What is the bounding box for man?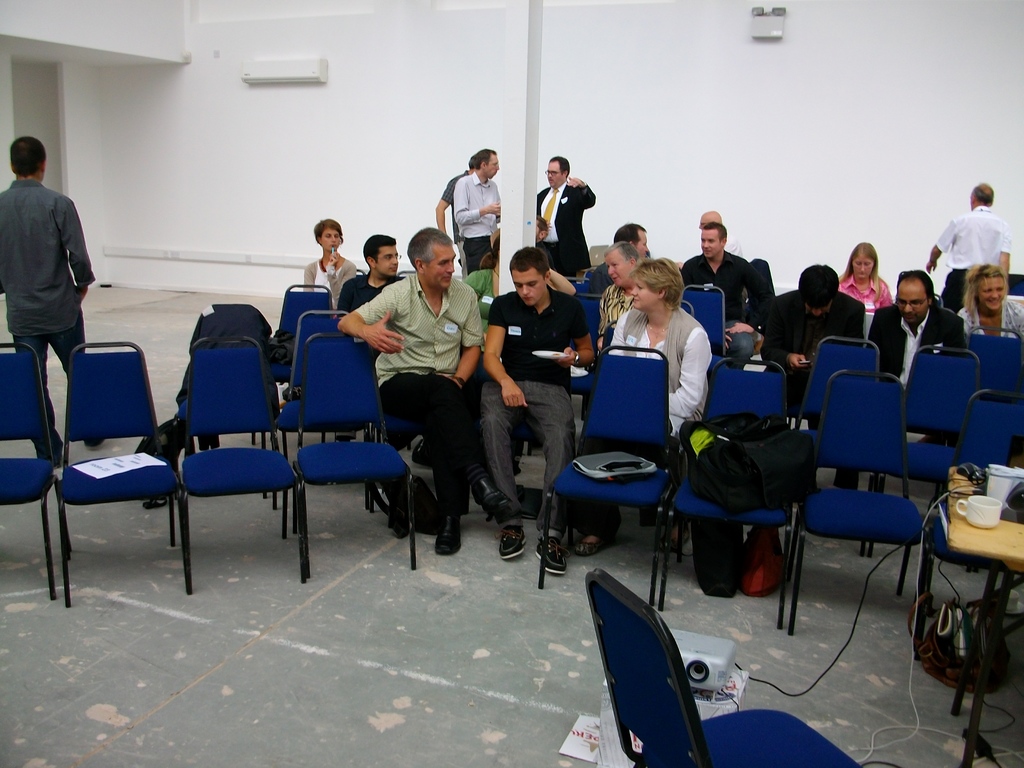
locate(580, 223, 648, 296).
